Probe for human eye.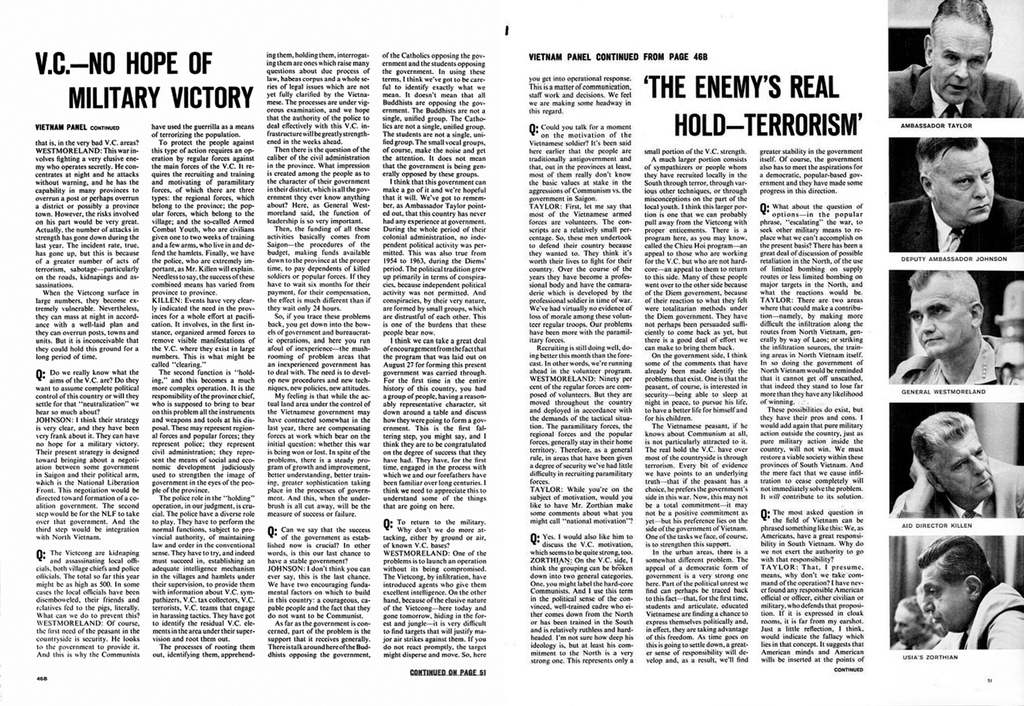
Probe result: select_region(906, 313, 921, 325).
